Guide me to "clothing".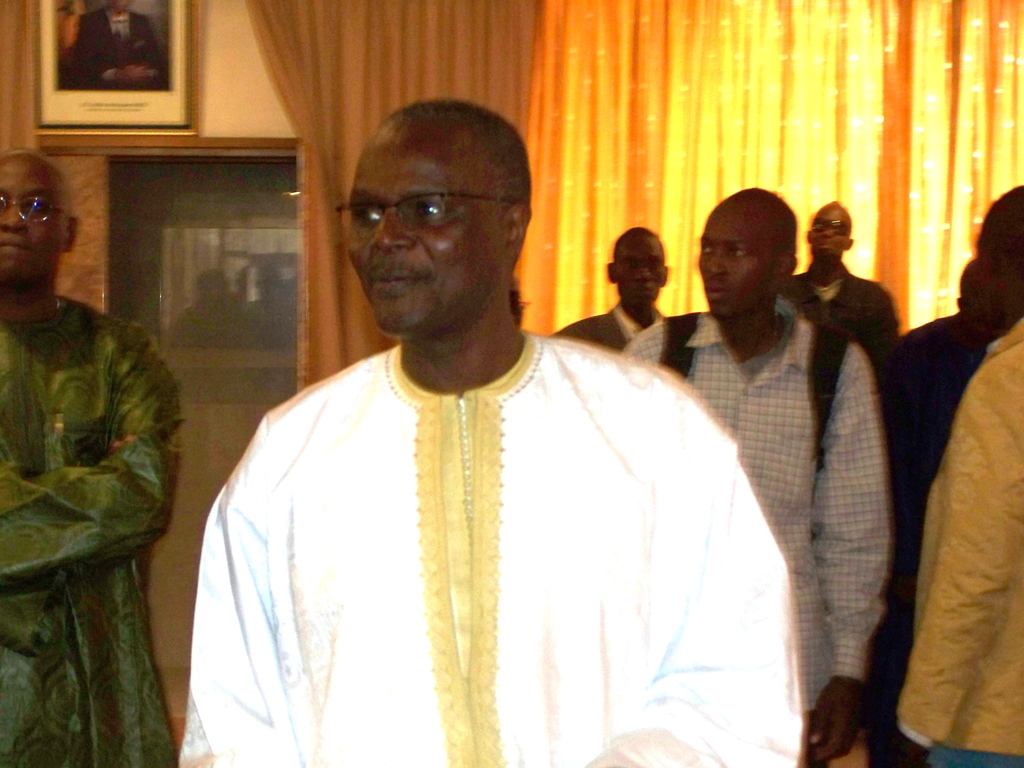
Guidance: box=[893, 317, 1023, 762].
